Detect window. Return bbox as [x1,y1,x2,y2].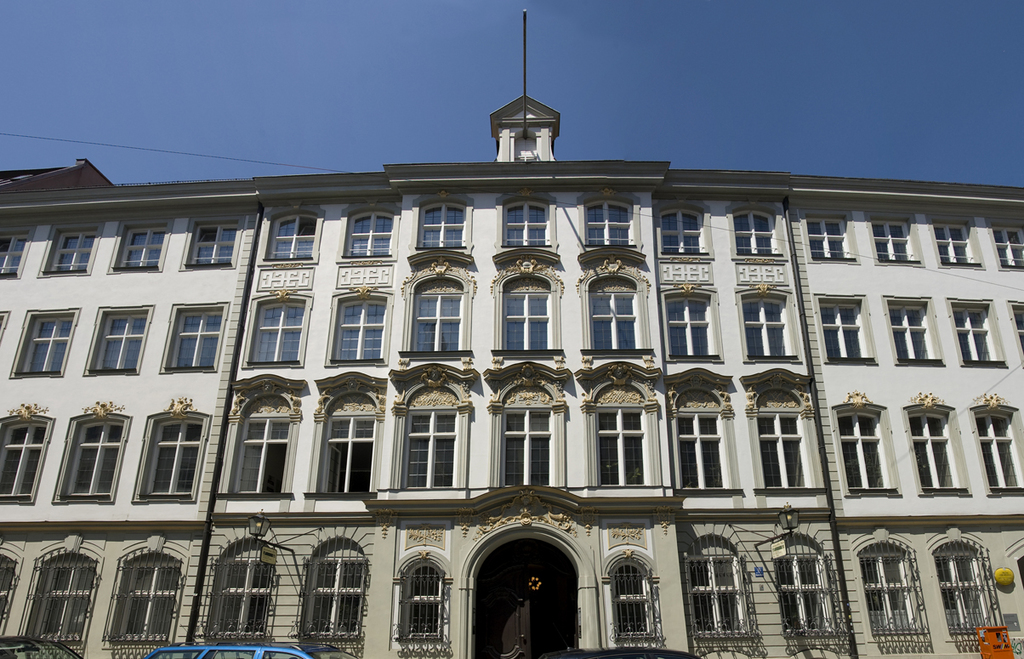
[773,550,830,633].
